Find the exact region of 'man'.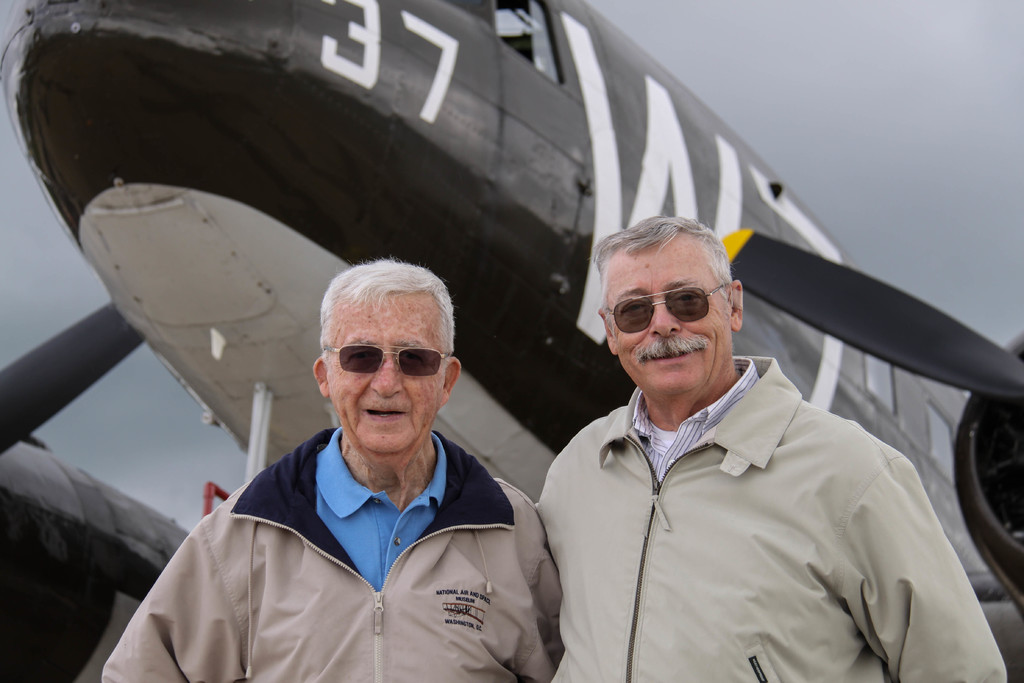
Exact region: 102,253,560,682.
